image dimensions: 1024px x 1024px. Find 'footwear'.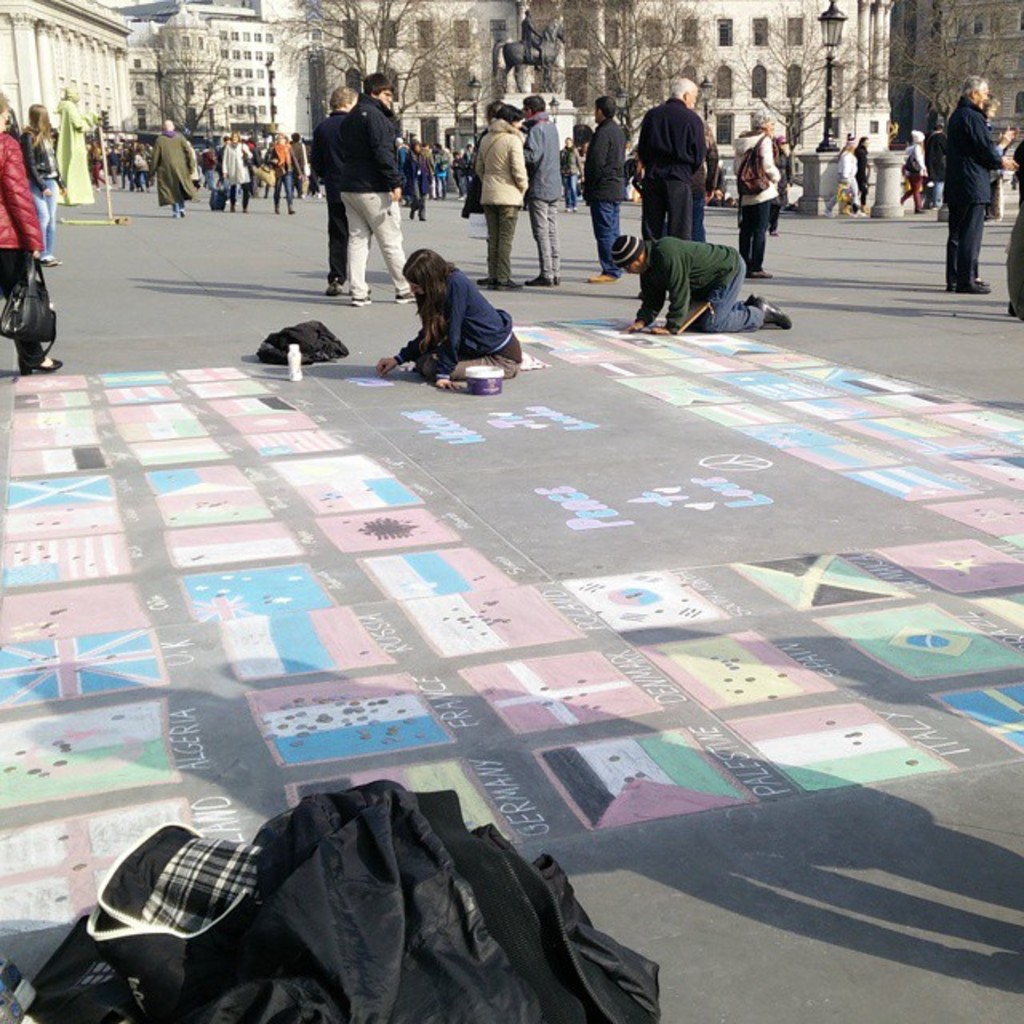
(397,291,418,301).
